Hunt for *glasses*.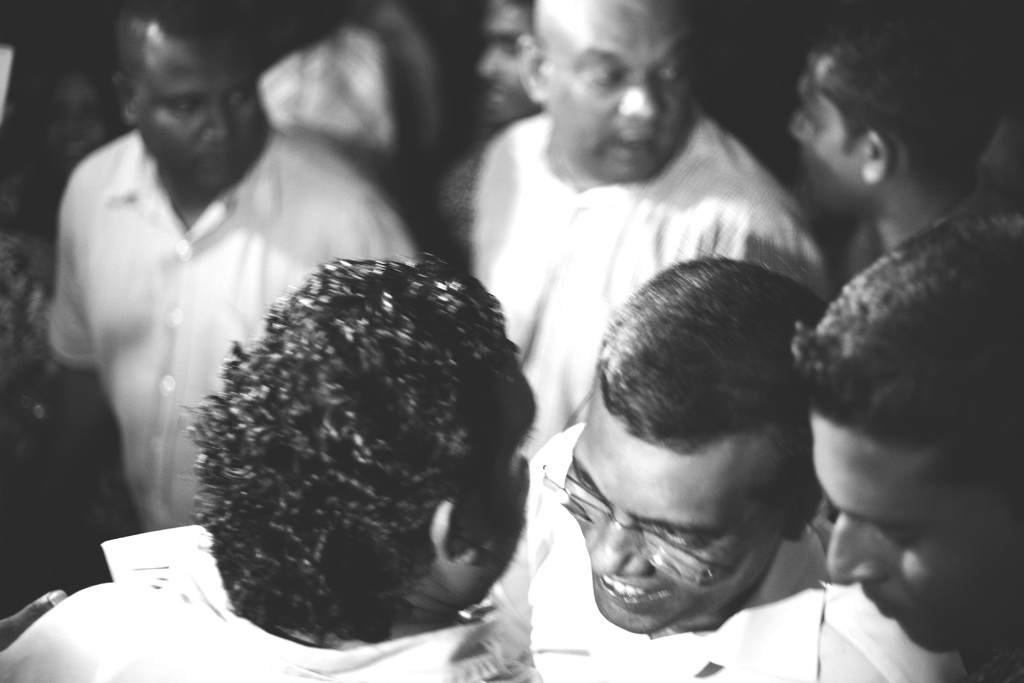
Hunted down at box=[536, 476, 771, 575].
